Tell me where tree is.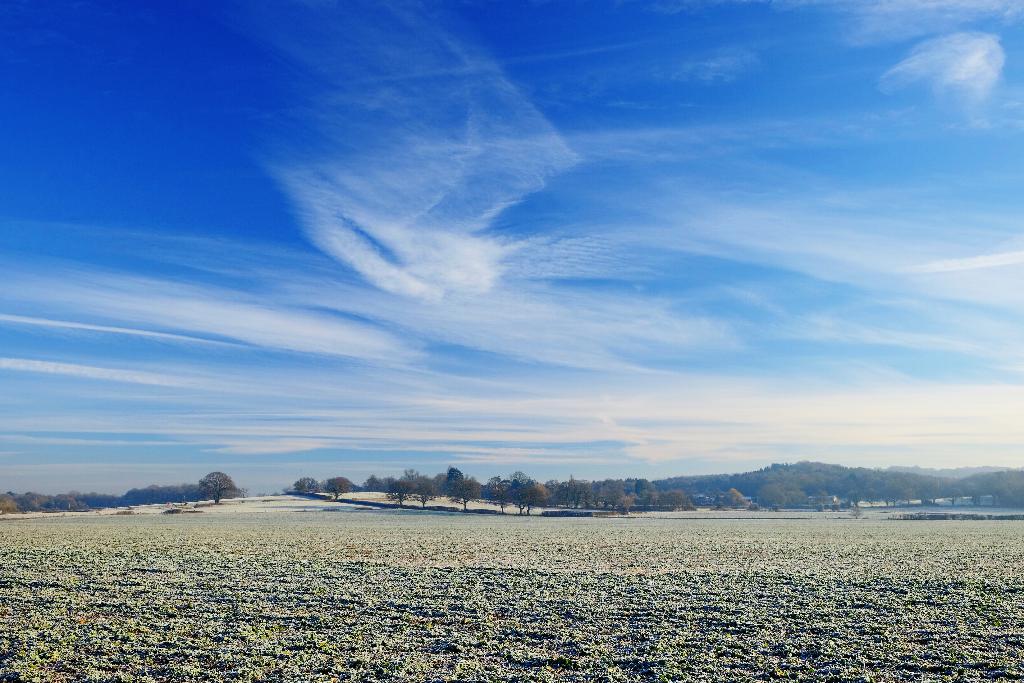
tree is at (left=195, top=469, right=241, bottom=505).
